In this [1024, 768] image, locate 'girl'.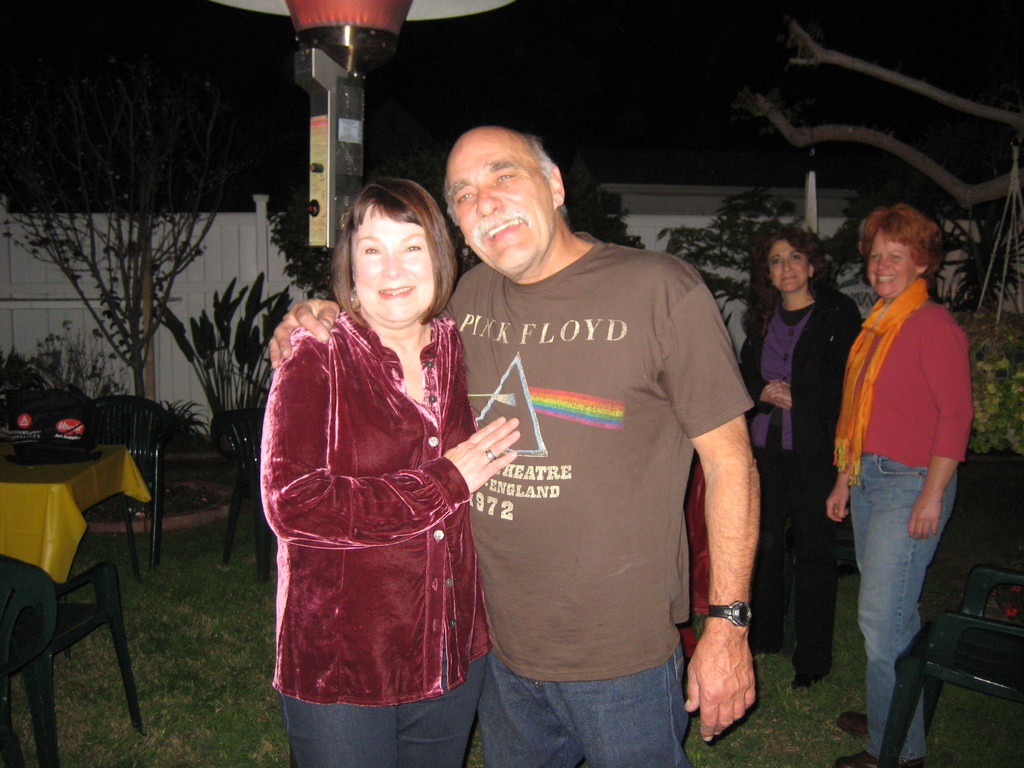
Bounding box: {"x1": 259, "y1": 175, "x2": 536, "y2": 767}.
